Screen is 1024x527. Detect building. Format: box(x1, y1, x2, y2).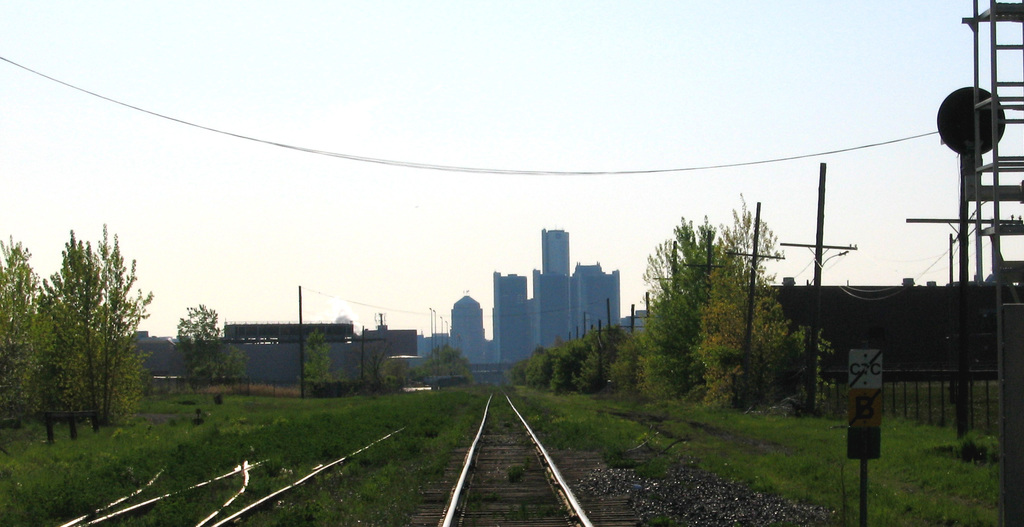
box(146, 319, 419, 391).
